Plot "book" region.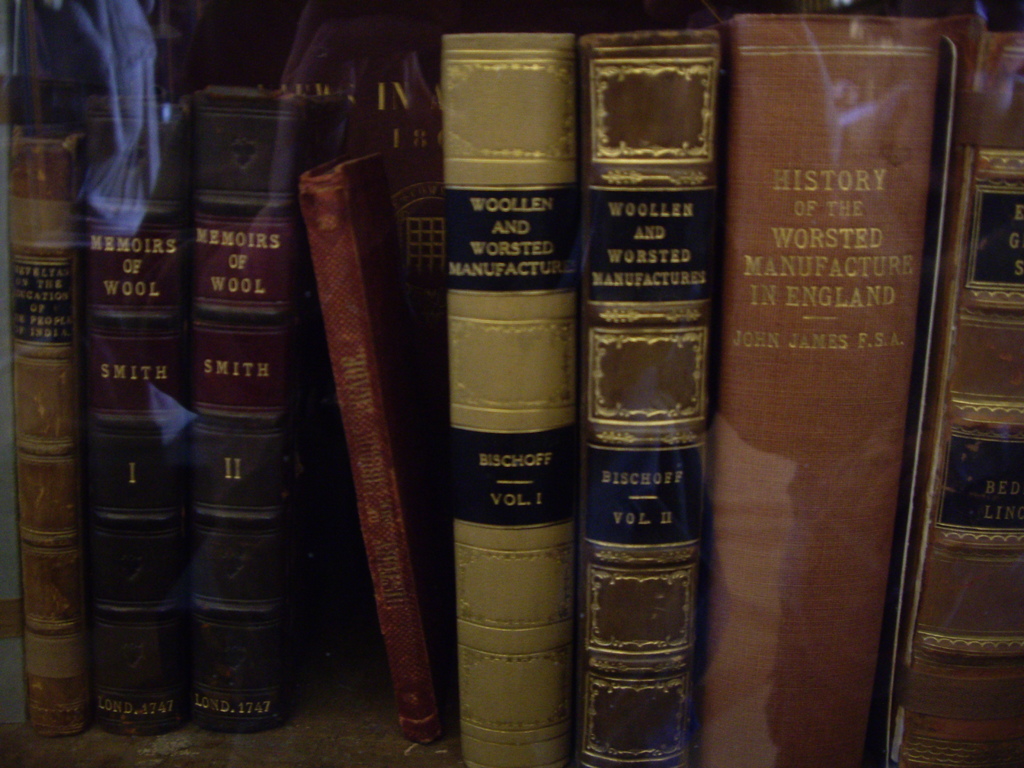
Plotted at <region>83, 95, 186, 740</region>.
